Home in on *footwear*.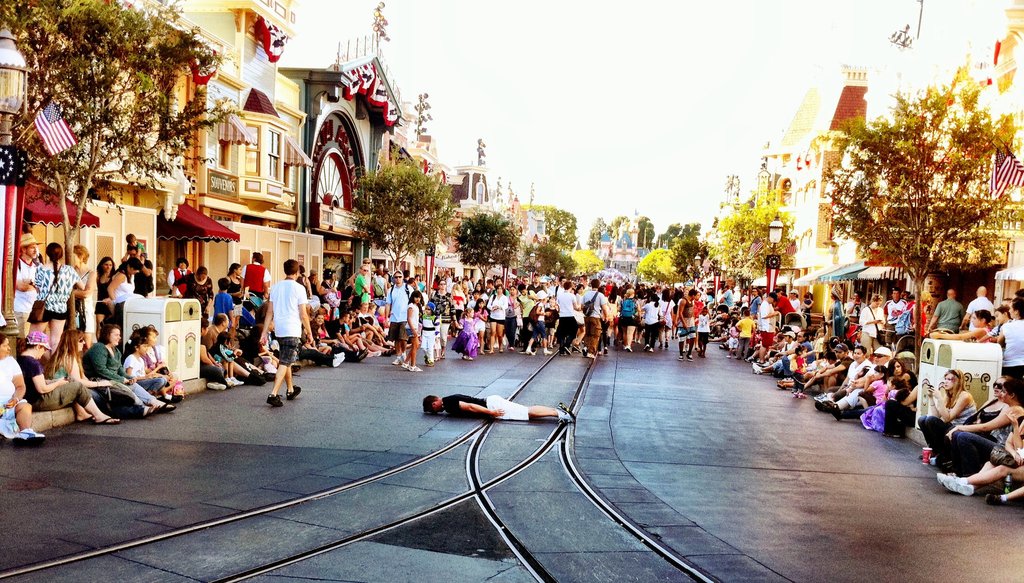
Homed in at region(291, 386, 300, 397).
